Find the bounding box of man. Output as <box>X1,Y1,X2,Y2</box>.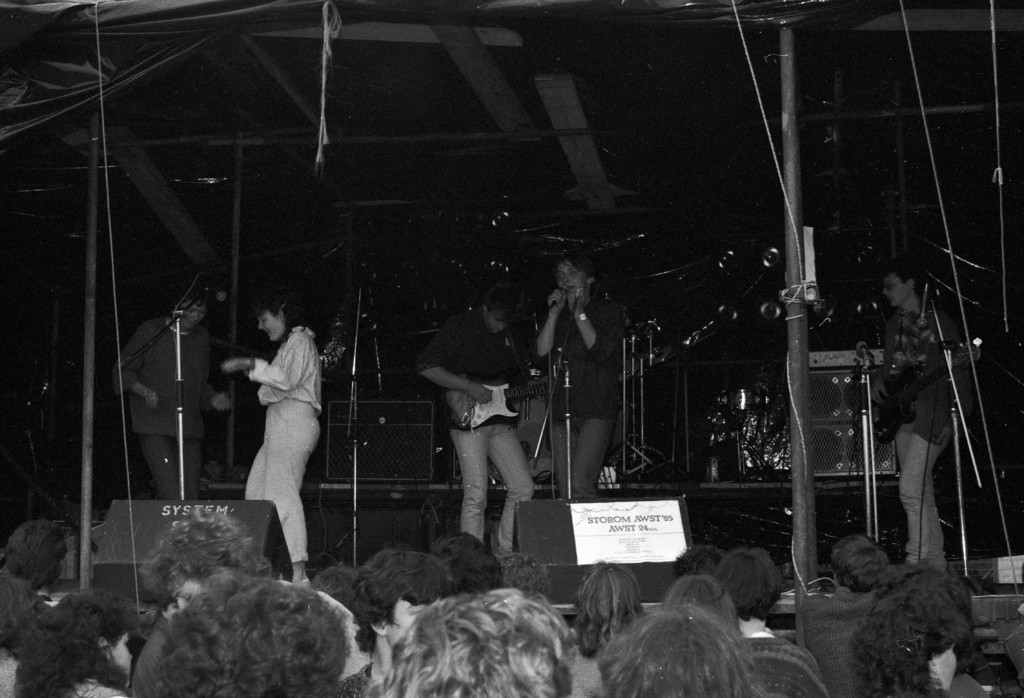
<box>536,253,623,501</box>.
